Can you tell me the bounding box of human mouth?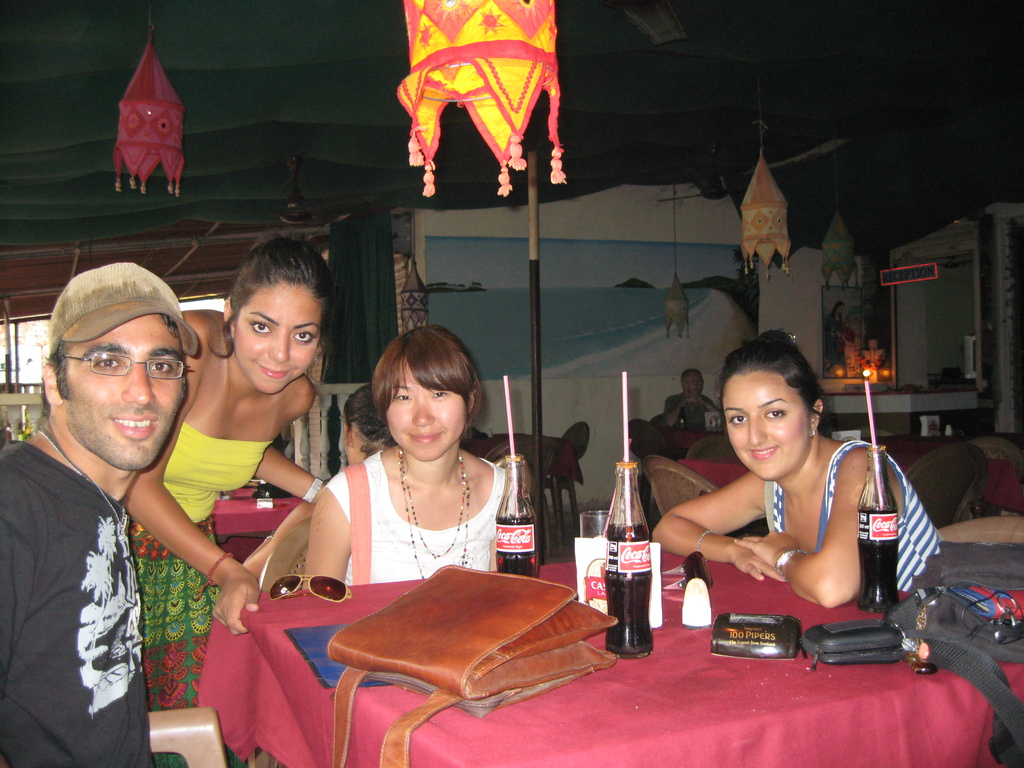
111, 416, 154, 442.
